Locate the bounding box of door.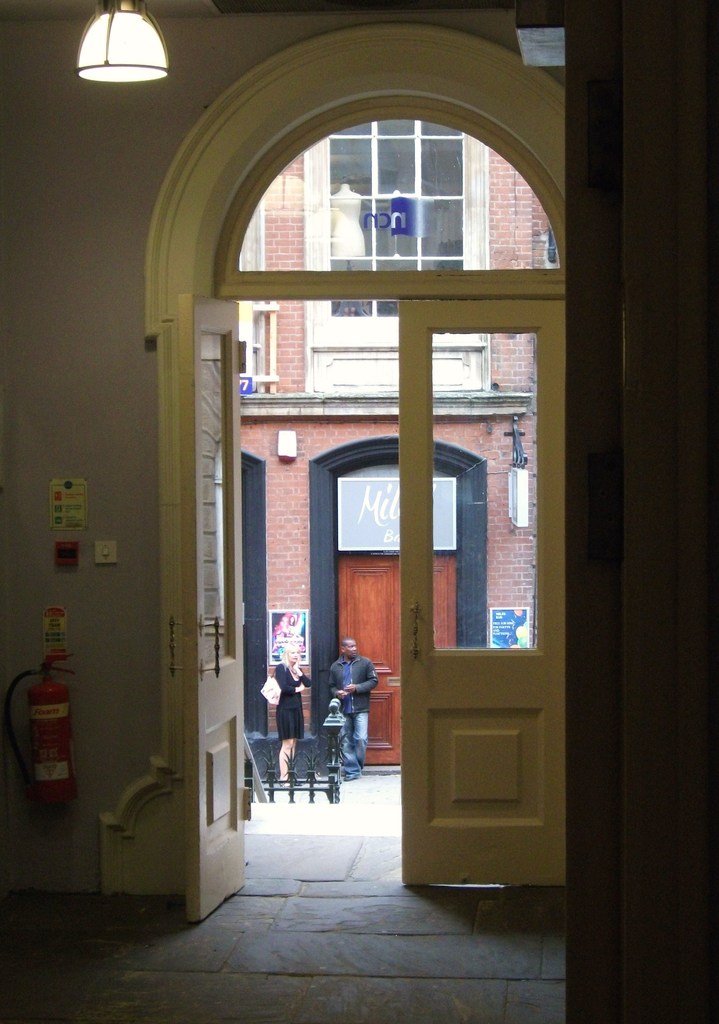
Bounding box: <bbox>335, 555, 397, 765</bbox>.
